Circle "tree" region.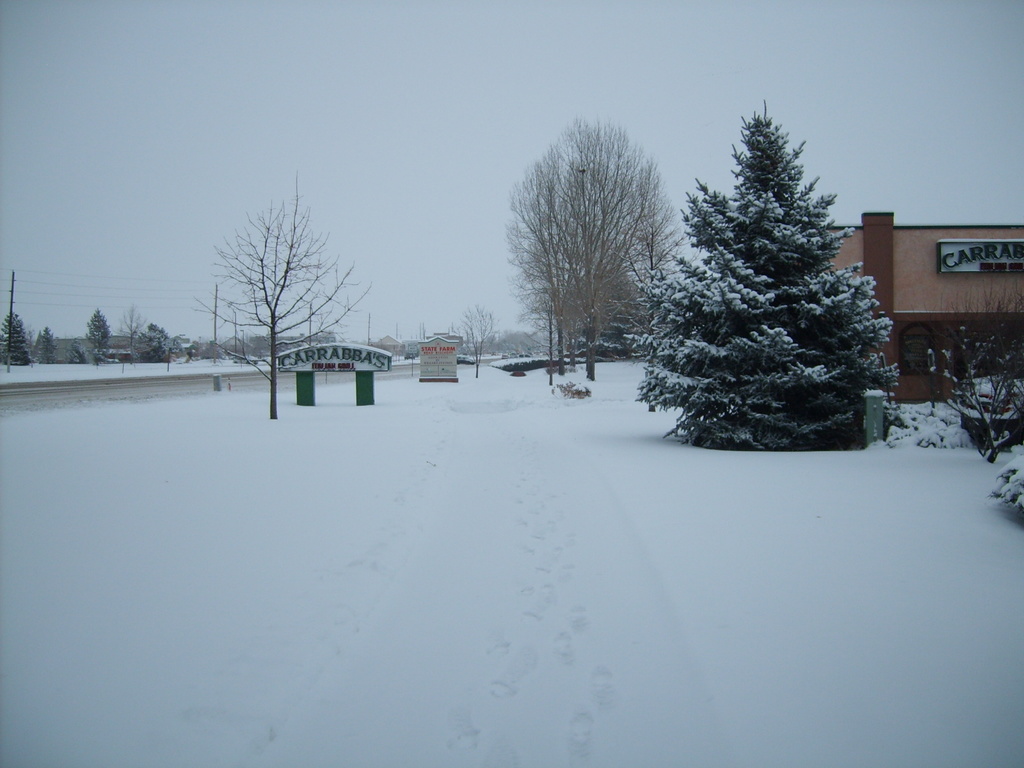
Region: {"x1": 500, "y1": 115, "x2": 687, "y2": 383}.
